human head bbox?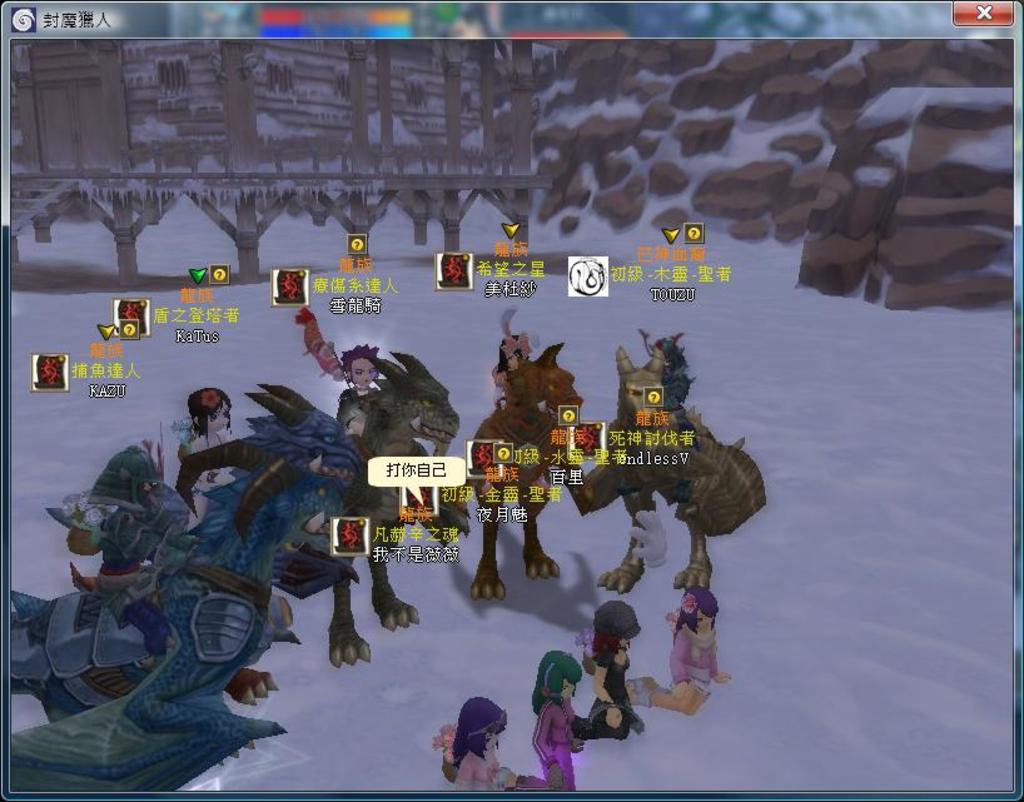
[680,586,721,634]
